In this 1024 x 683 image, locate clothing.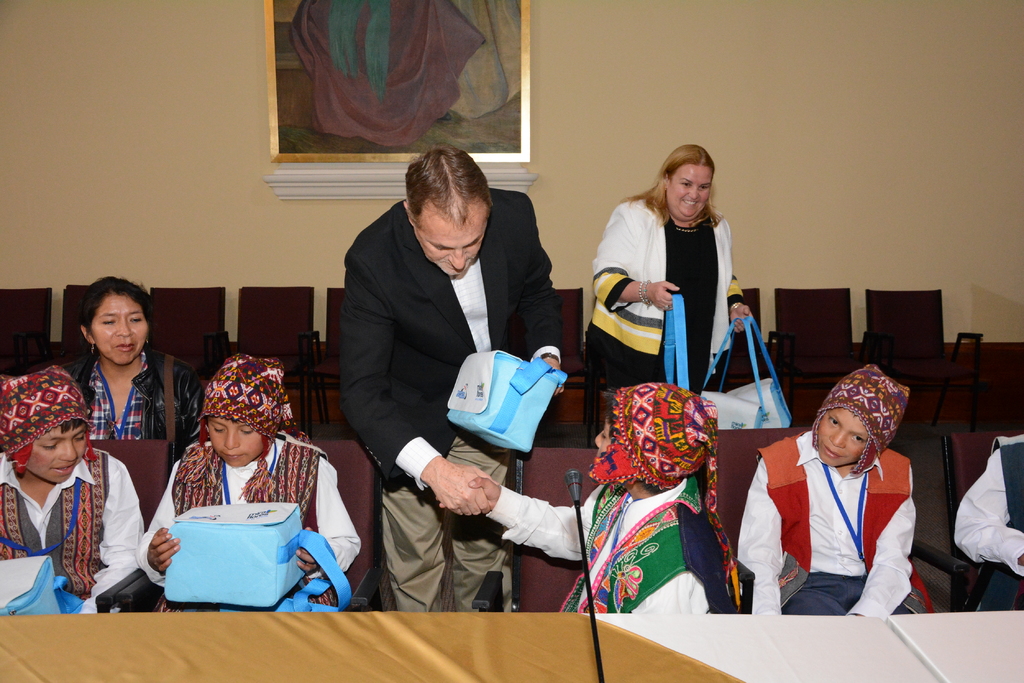
Bounding box: (958,422,1023,611).
